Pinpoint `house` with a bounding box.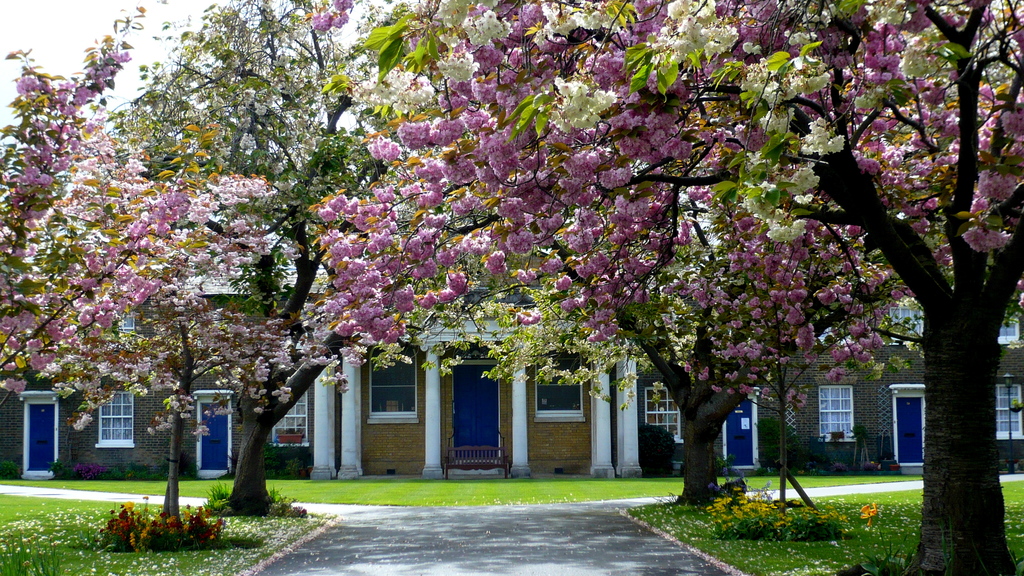
box(0, 206, 1023, 479).
